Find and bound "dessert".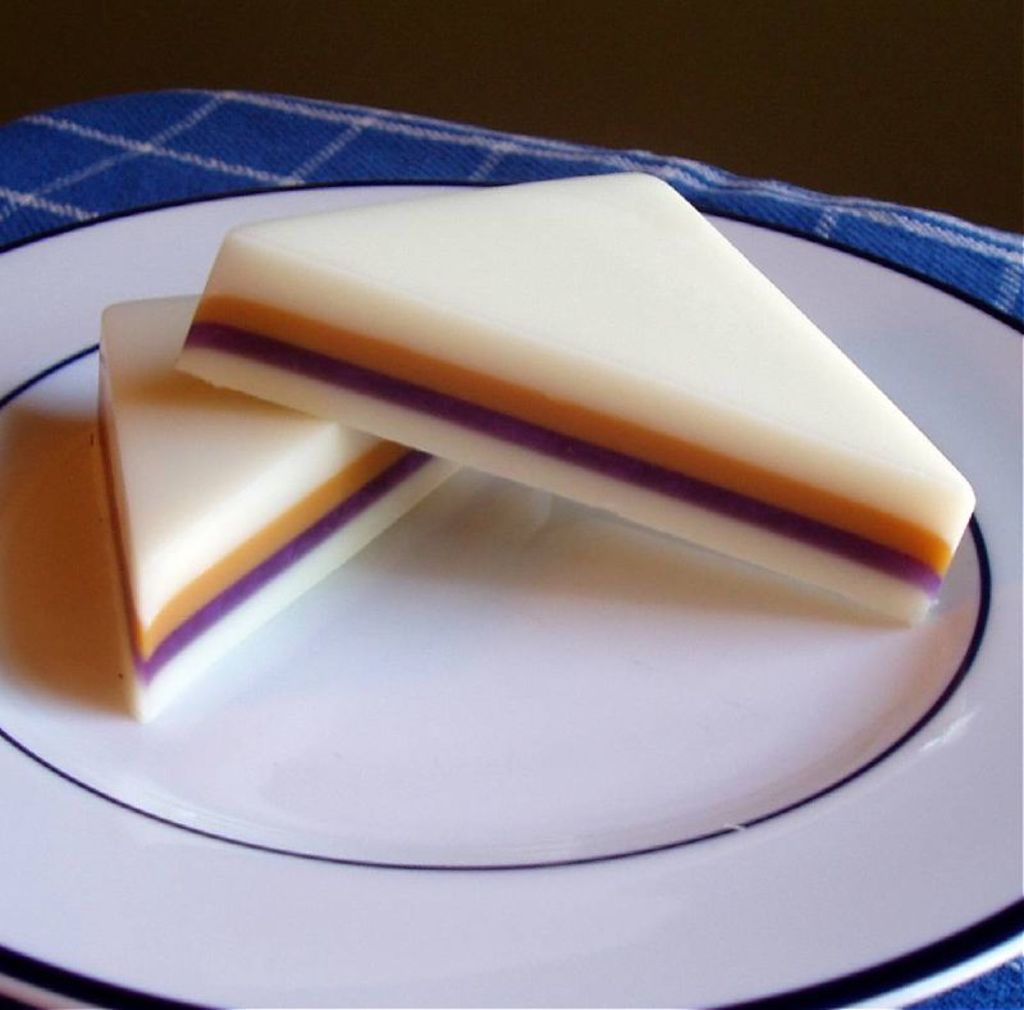
Bound: locate(64, 186, 1005, 856).
